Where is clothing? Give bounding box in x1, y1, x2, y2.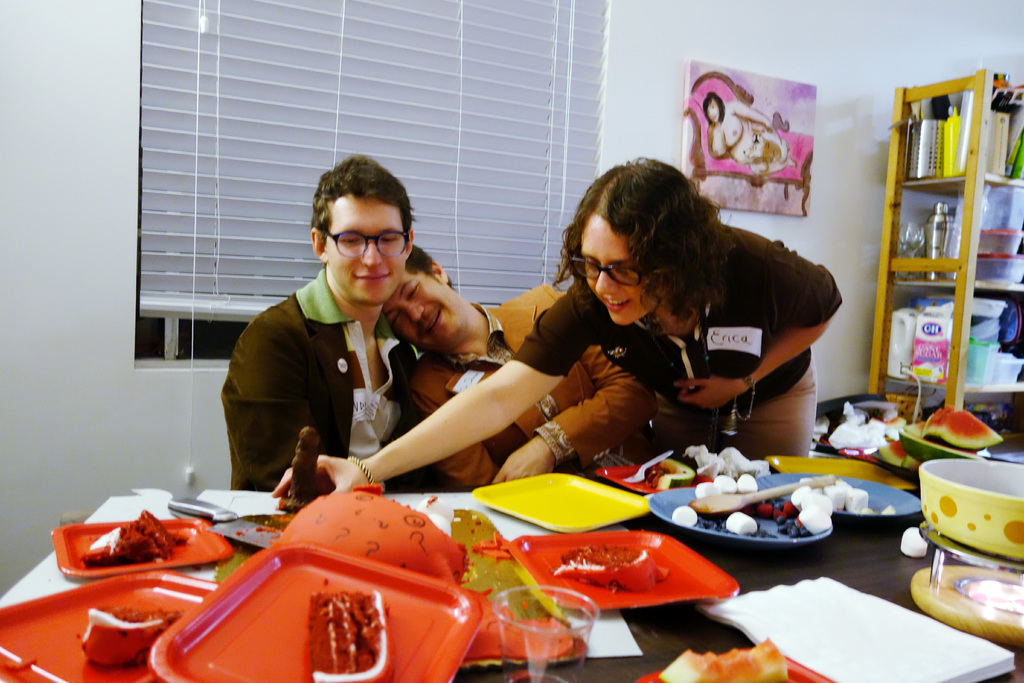
414, 281, 668, 490.
